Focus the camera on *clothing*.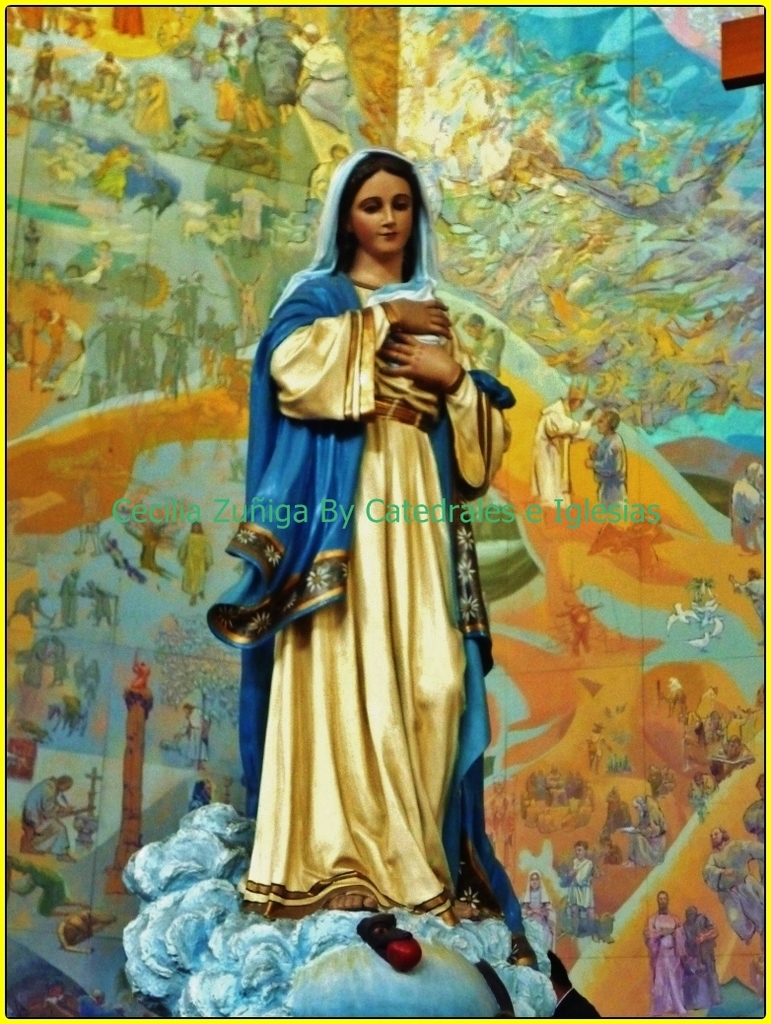
Focus region: <region>33, 993, 80, 1022</region>.
